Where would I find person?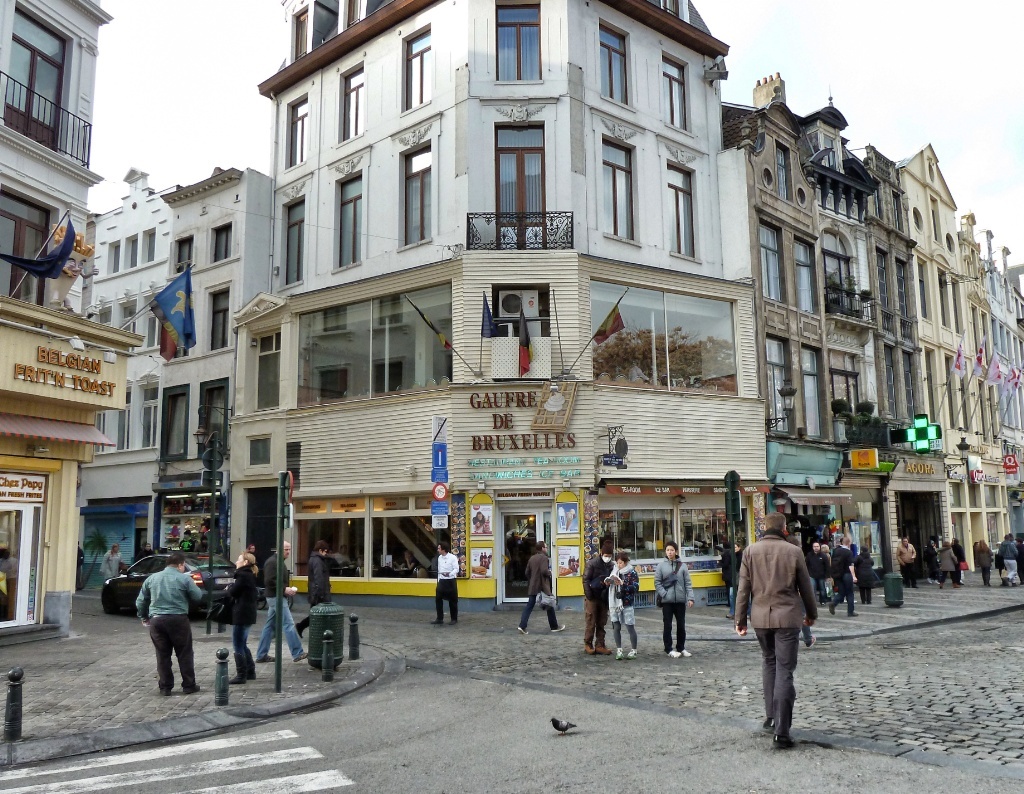
At [x1=901, y1=532, x2=926, y2=588].
